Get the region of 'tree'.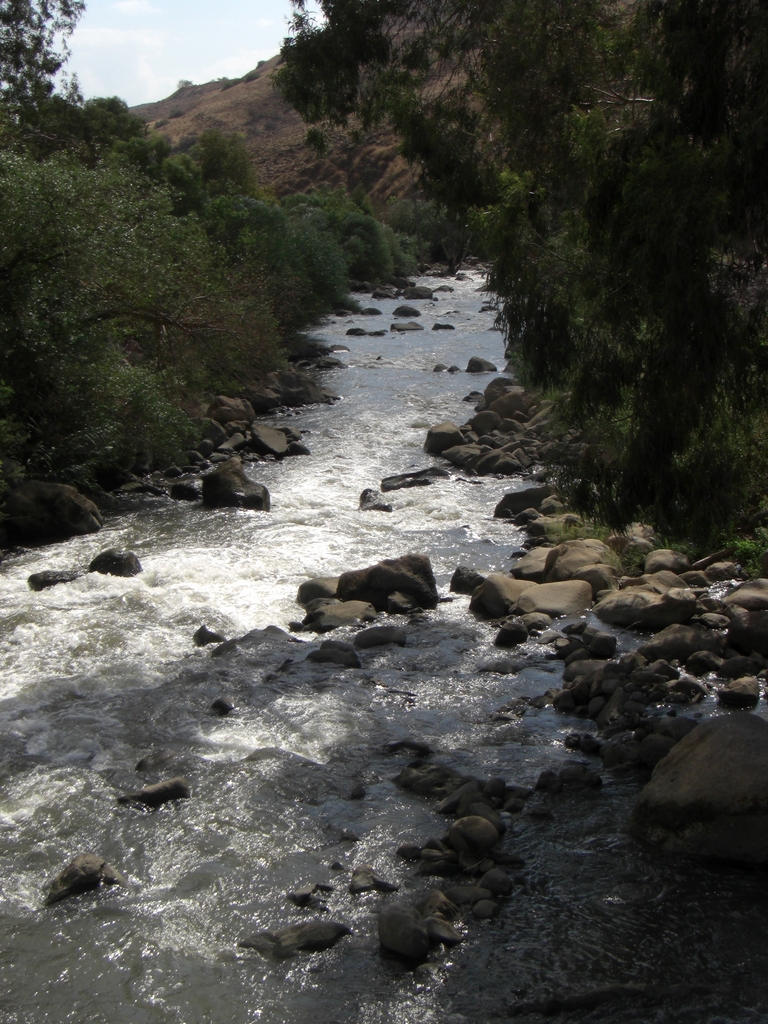
0 0 96 159.
